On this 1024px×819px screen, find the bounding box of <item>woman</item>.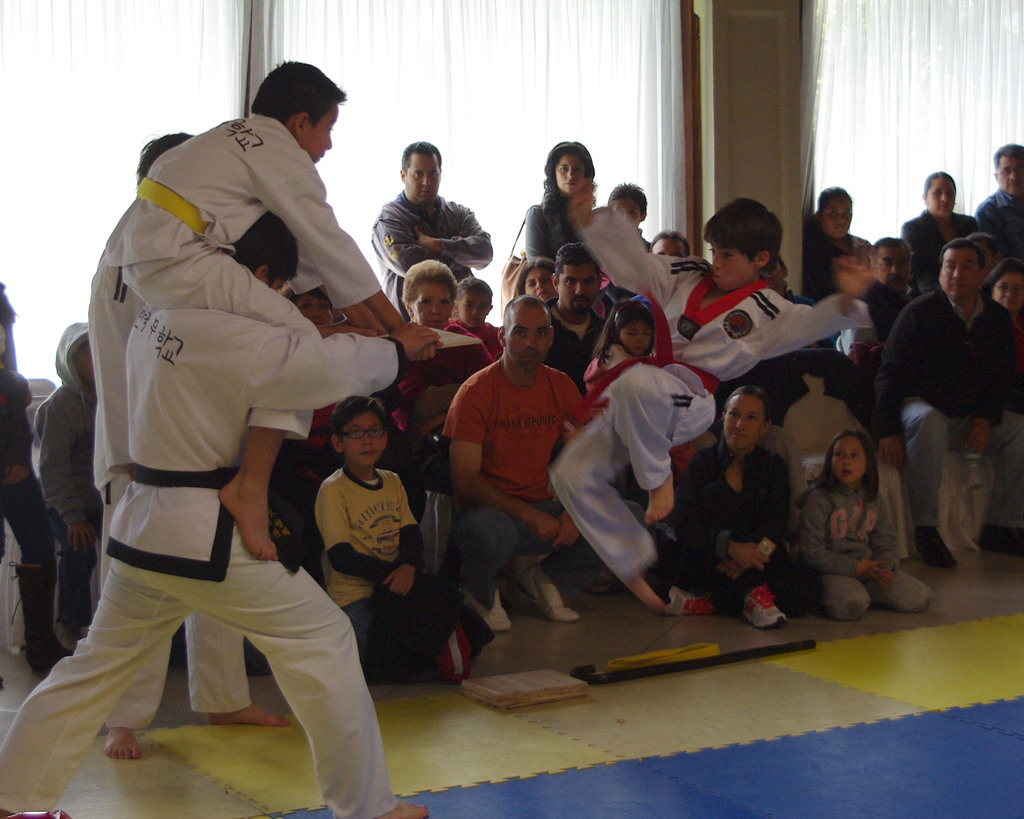
Bounding box: 804,187,881,308.
